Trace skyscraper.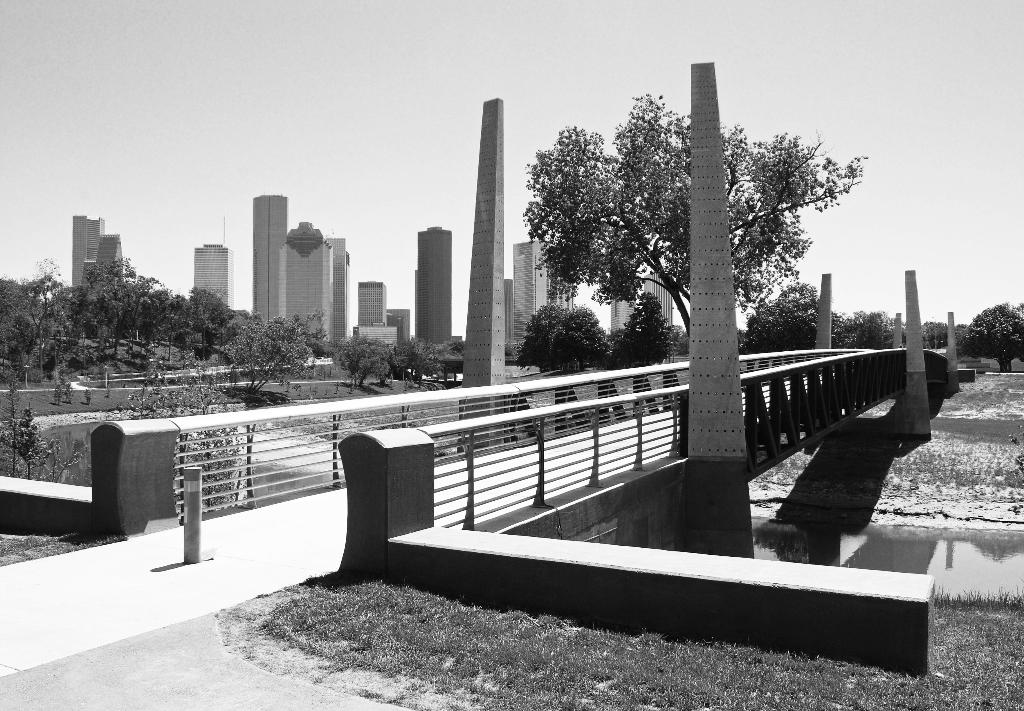
Traced to BBox(358, 279, 388, 328).
